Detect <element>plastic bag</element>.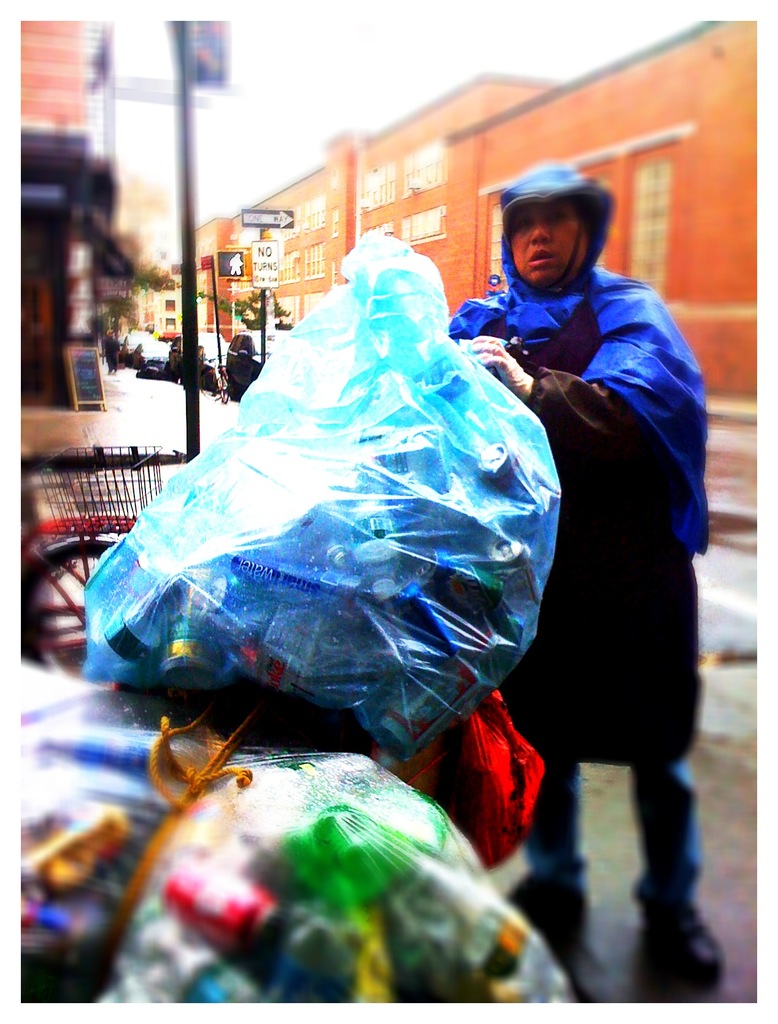
Detected at (100, 760, 566, 1007).
